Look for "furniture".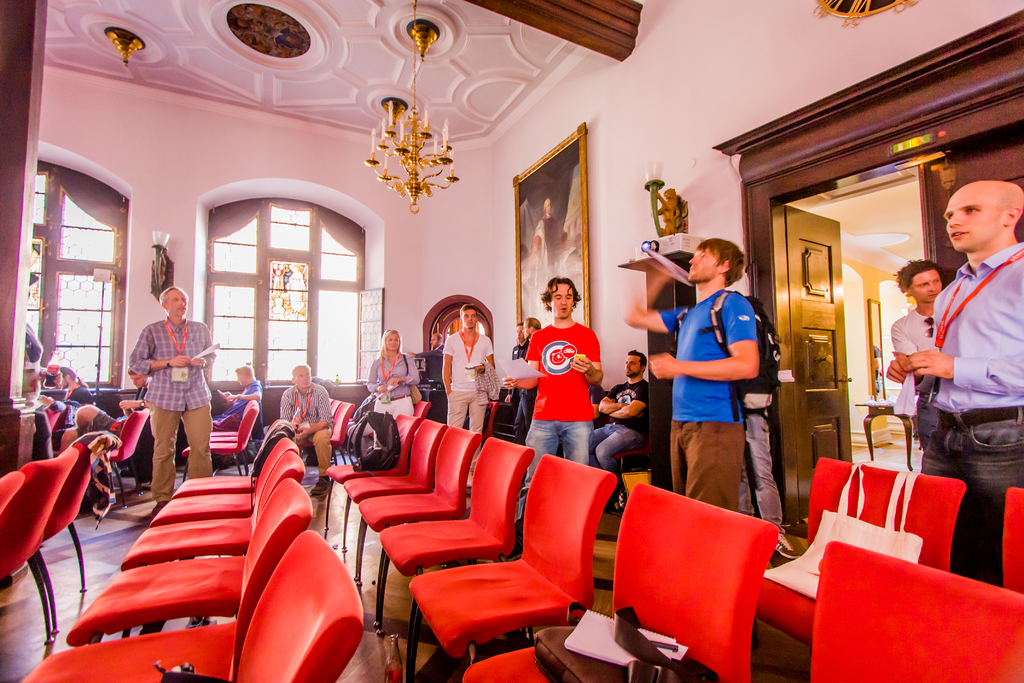
Found: bbox=(1002, 486, 1023, 595).
